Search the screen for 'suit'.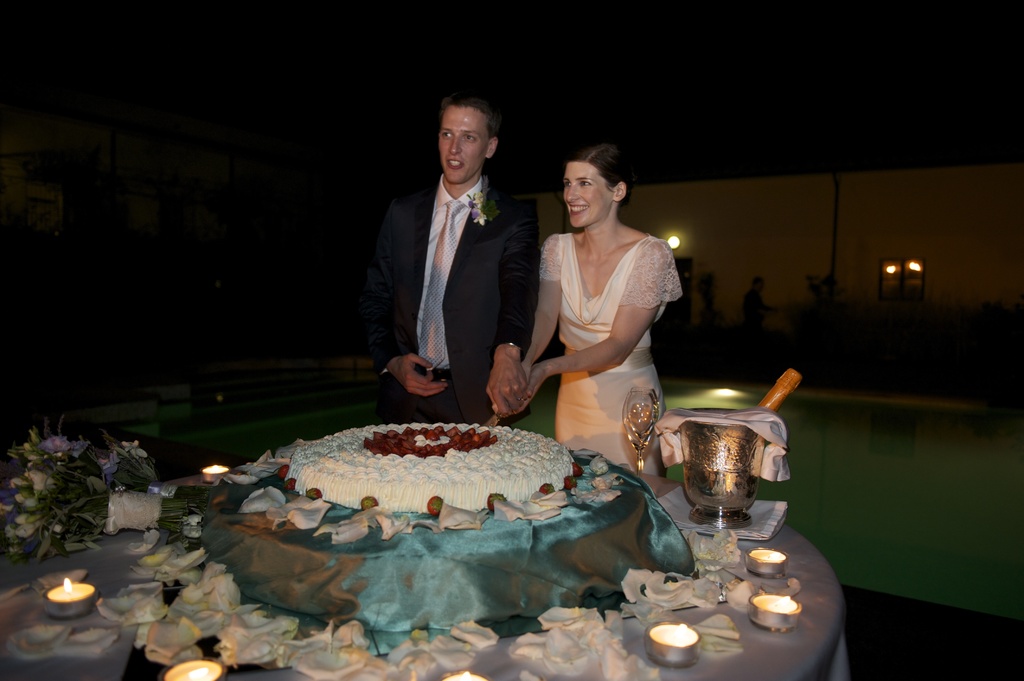
Found at (x1=364, y1=117, x2=541, y2=424).
